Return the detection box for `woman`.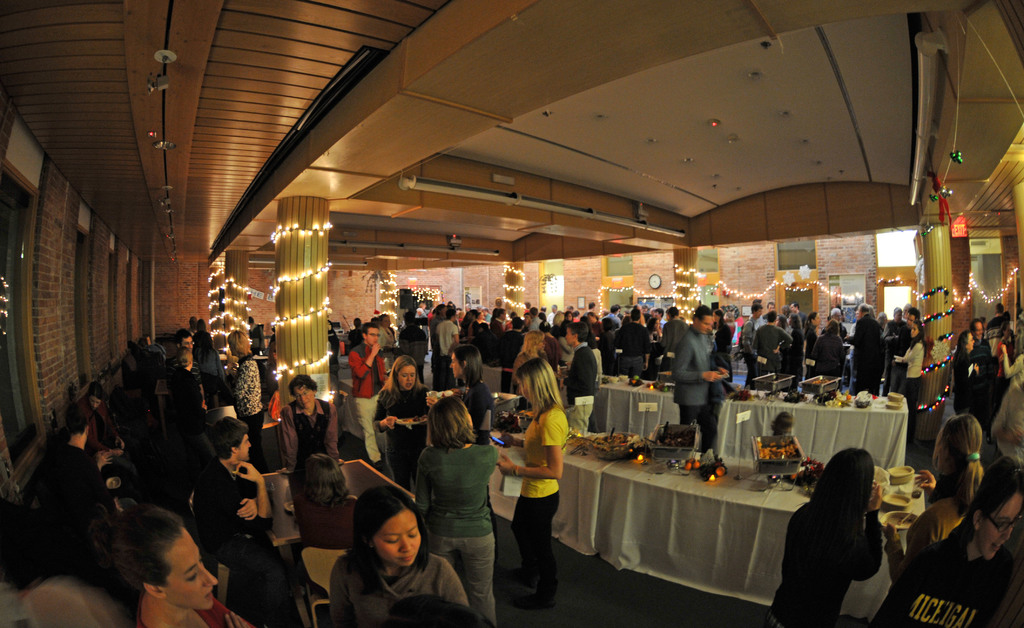
l=646, t=320, r=666, b=348.
